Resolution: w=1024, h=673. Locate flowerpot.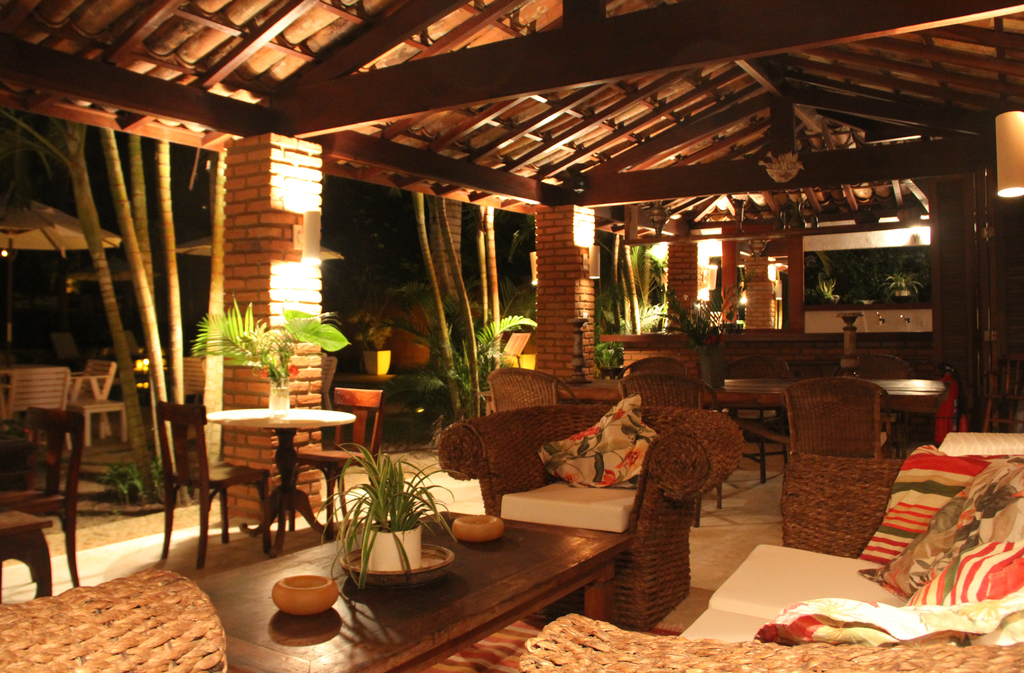
BBox(895, 286, 913, 305).
